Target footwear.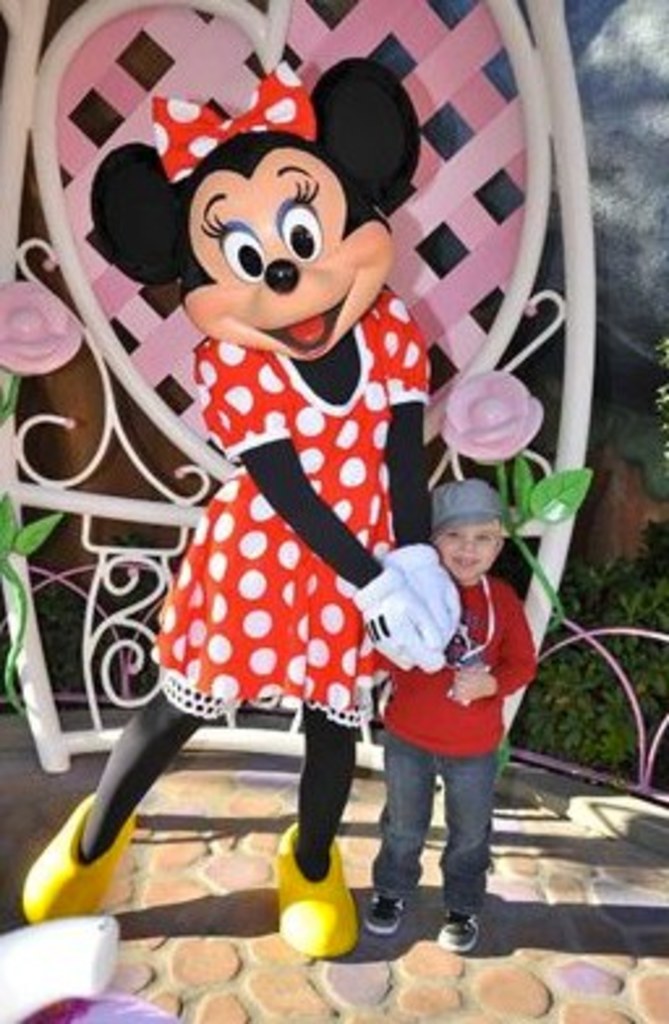
Target region: {"x1": 431, "y1": 904, "x2": 481, "y2": 959}.
